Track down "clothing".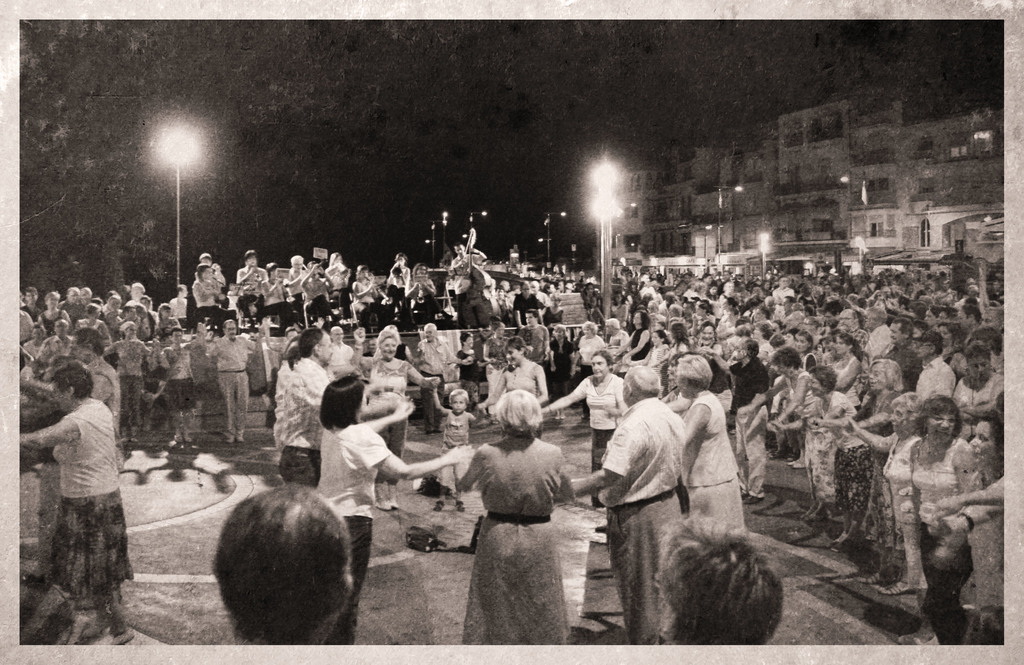
Tracked to x1=568, y1=383, x2=628, y2=506.
